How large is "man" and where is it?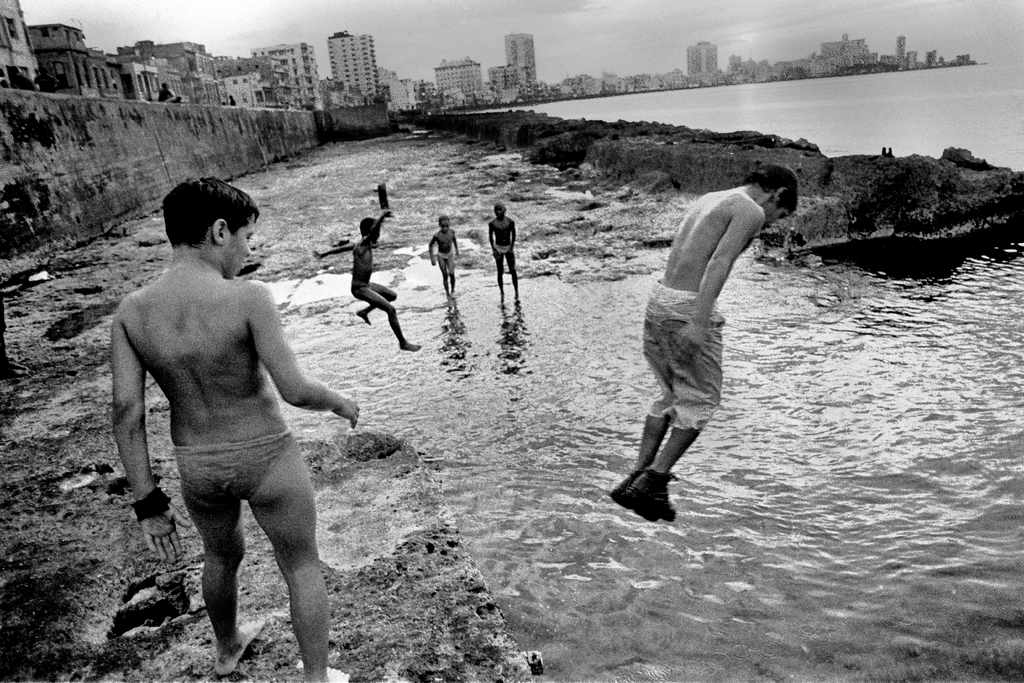
Bounding box: 487, 204, 514, 290.
